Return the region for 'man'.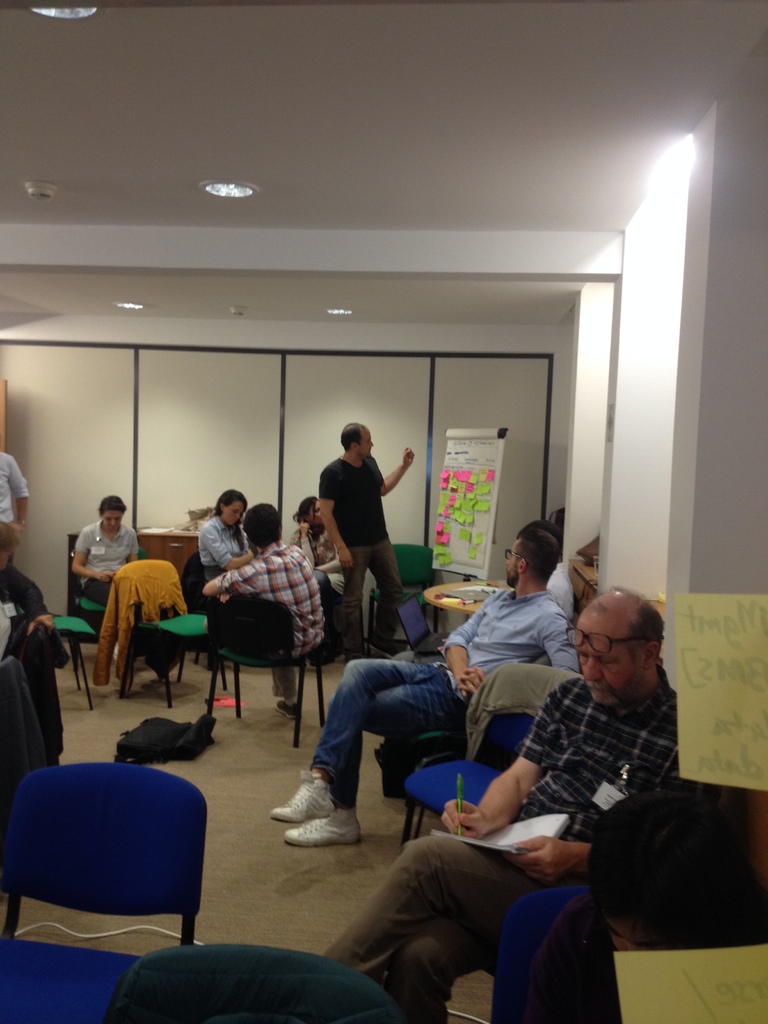
box=[315, 424, 415, 655].
